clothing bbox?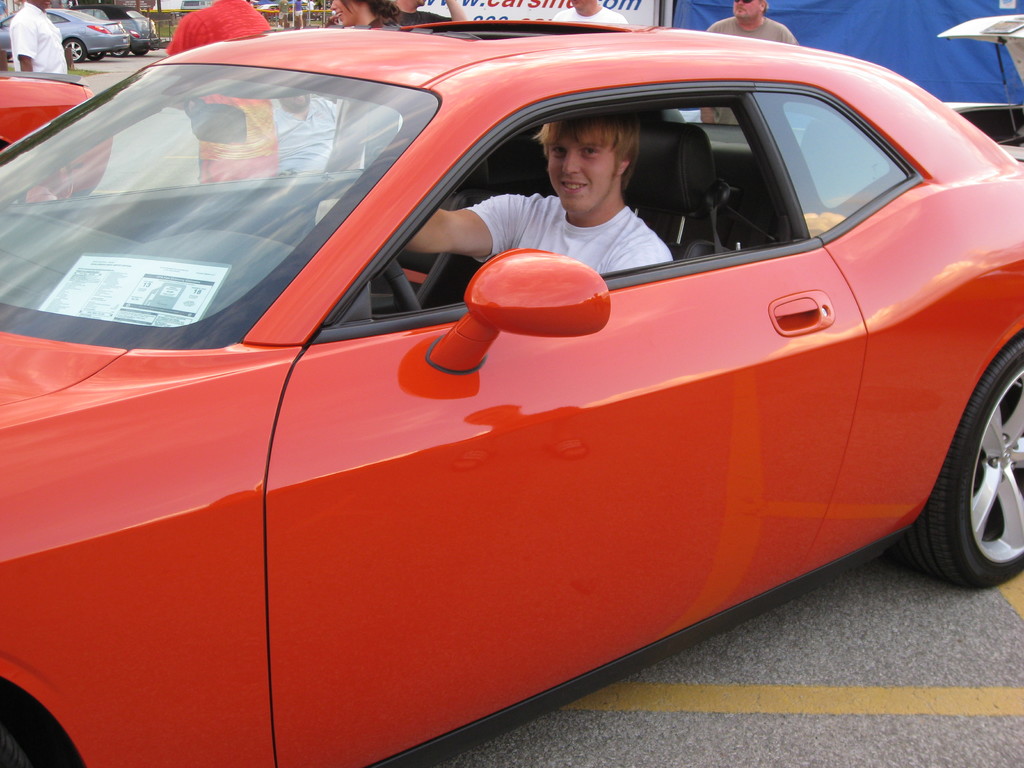
bbox=[272, 98, 337, 172]
